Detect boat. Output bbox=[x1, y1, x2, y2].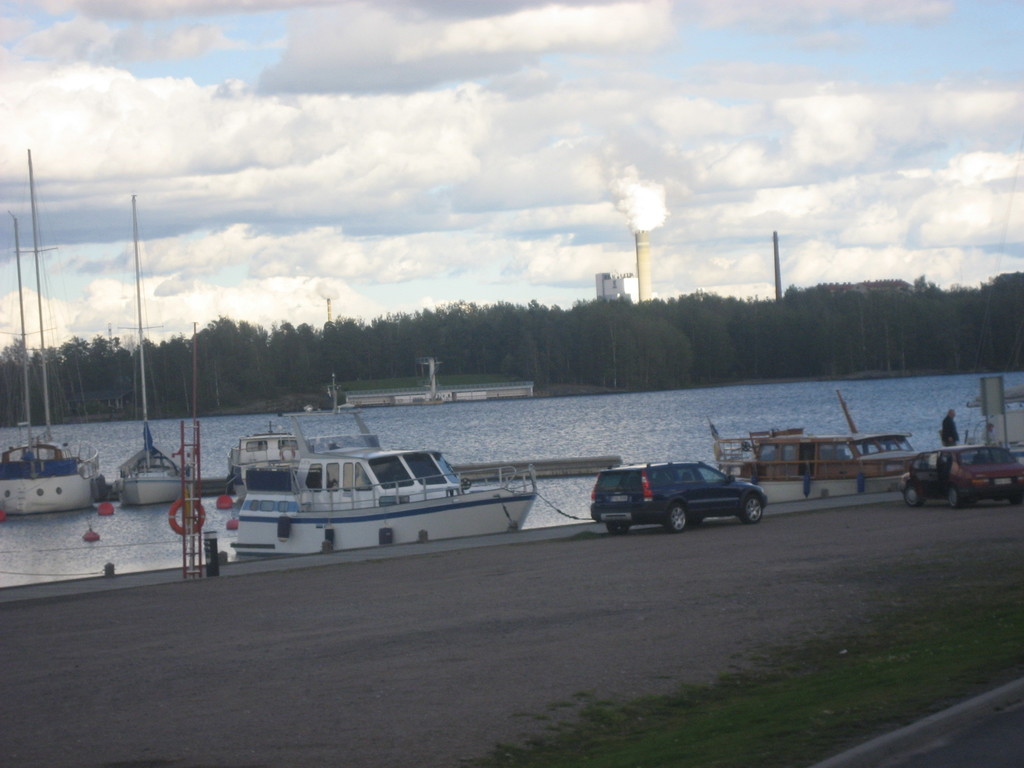
bbox=[235, 408, 390, 488].
